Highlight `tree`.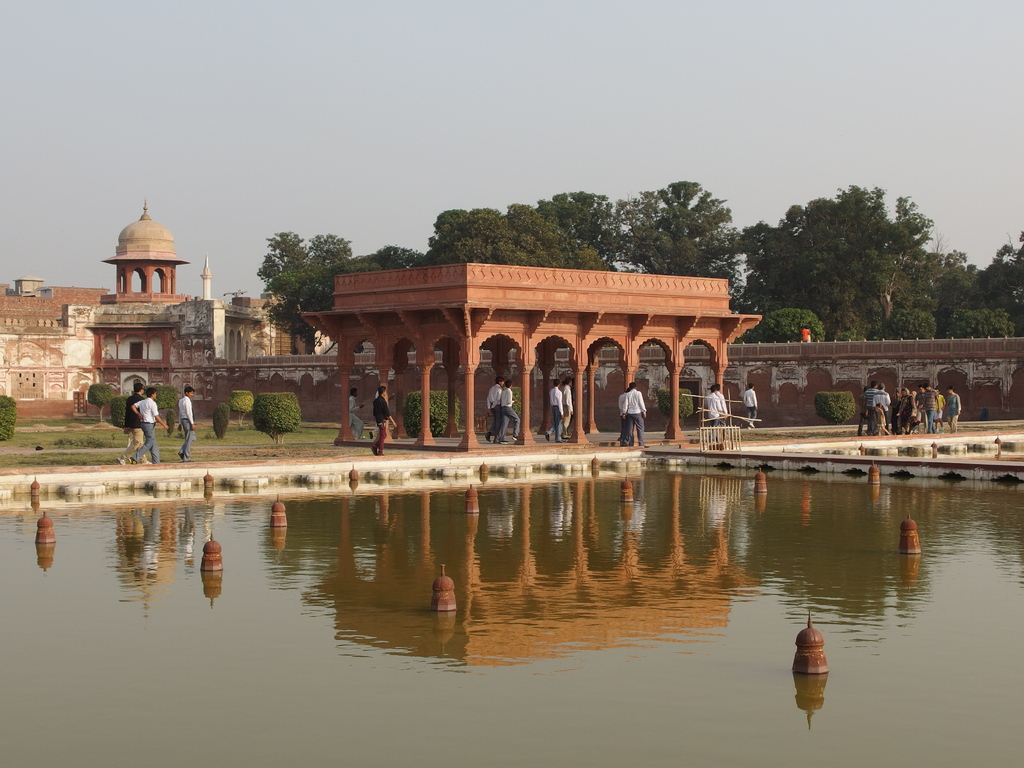
Highlighted region: 253:223:382:358.
